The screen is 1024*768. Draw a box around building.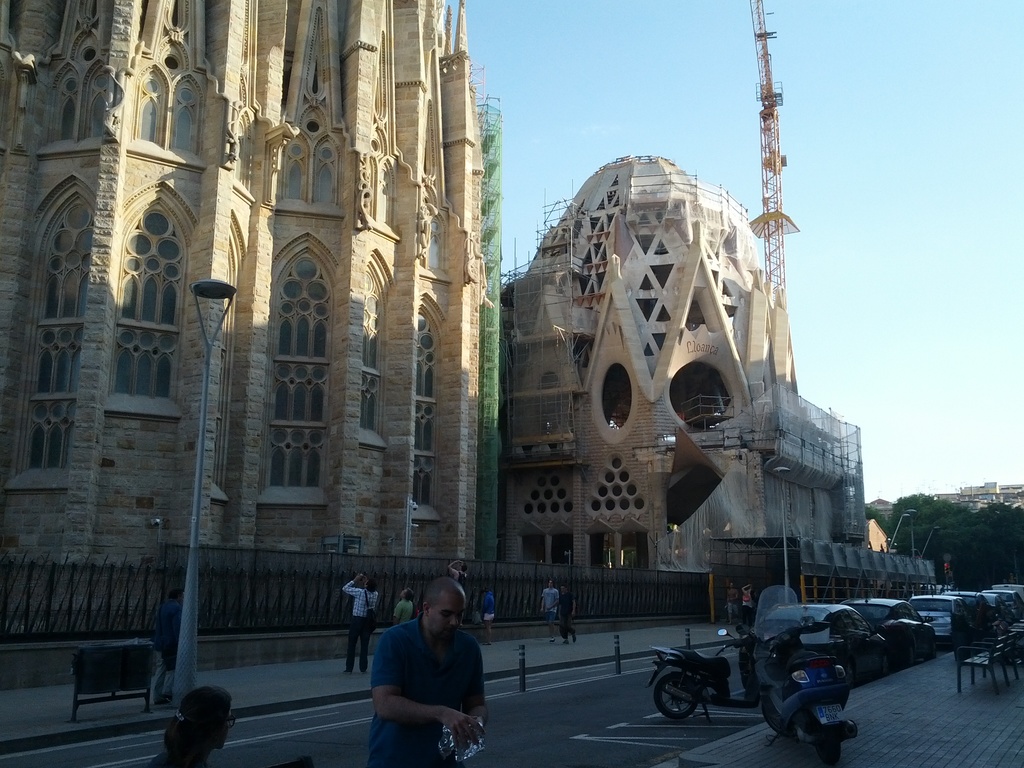
0,0,485,637.
